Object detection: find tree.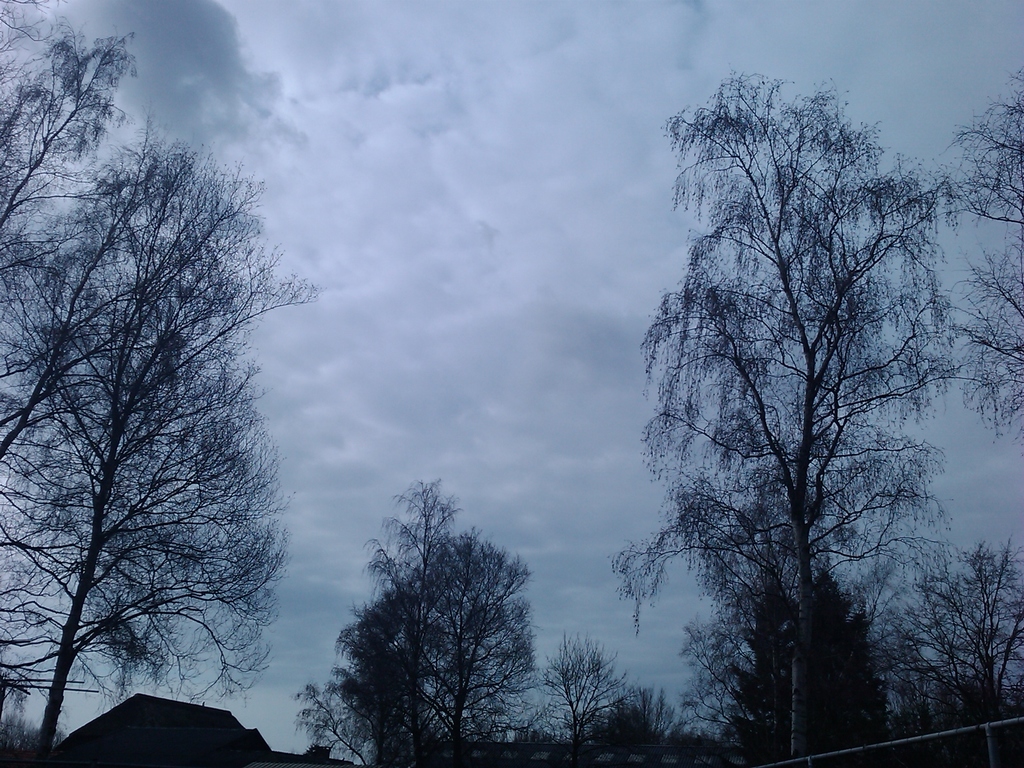
bbox=[539, 639, 621, 765].
